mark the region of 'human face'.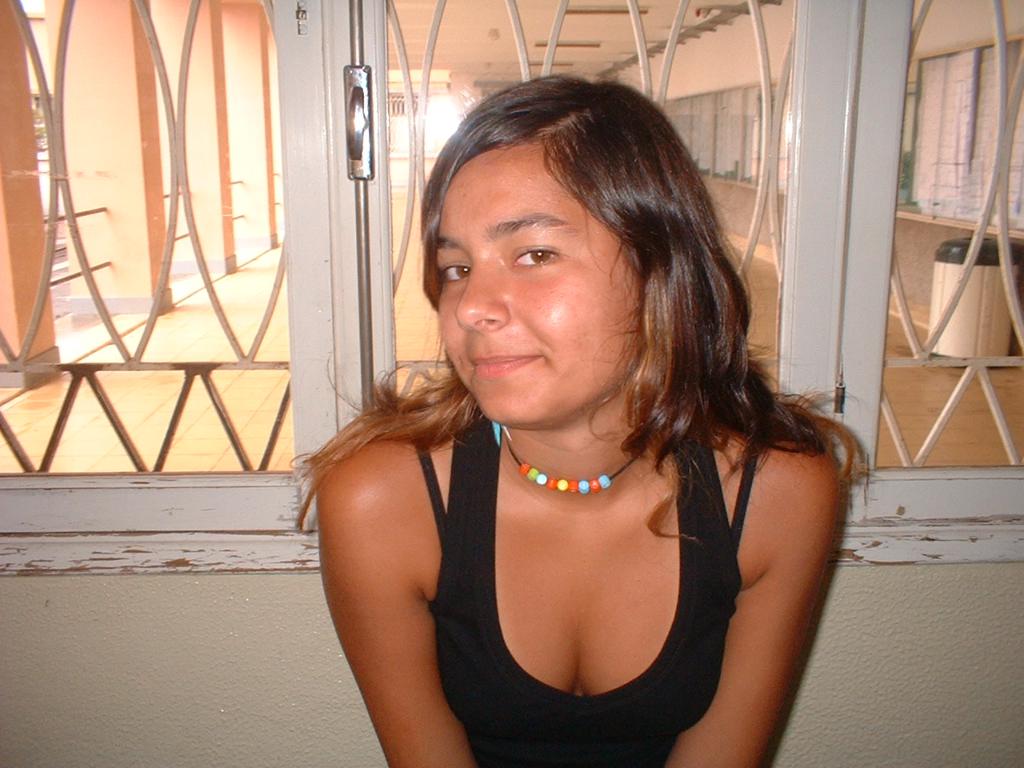
Region: 438 142 641 428.
